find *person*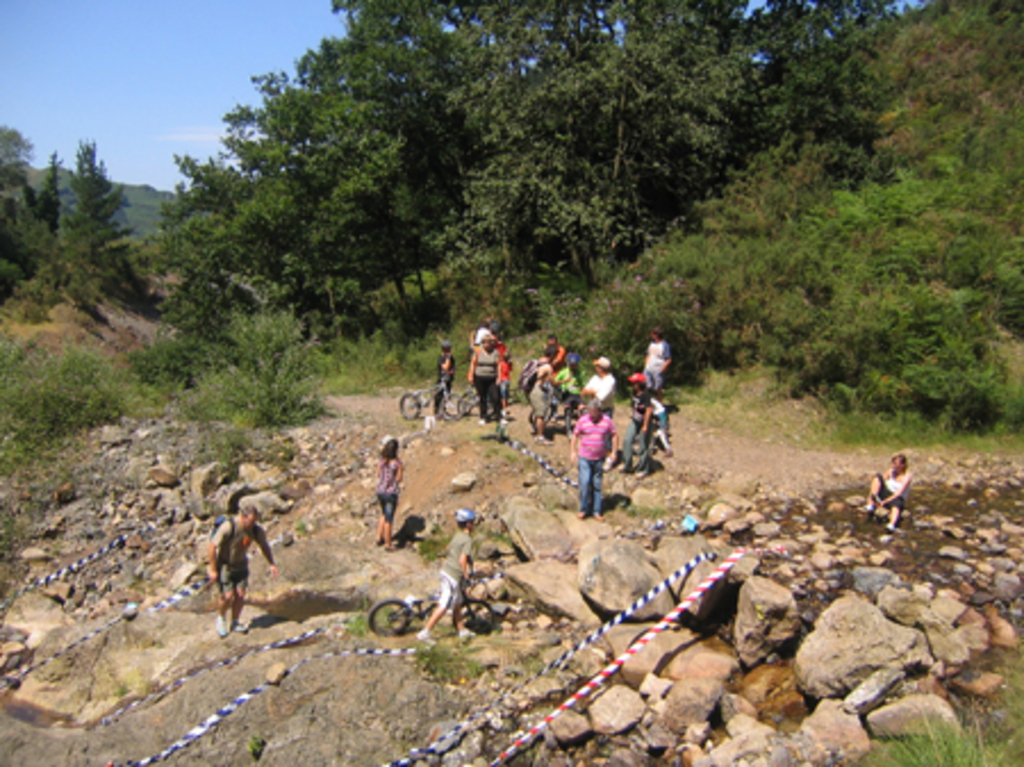
Rect(528, 360, 546, 444)
